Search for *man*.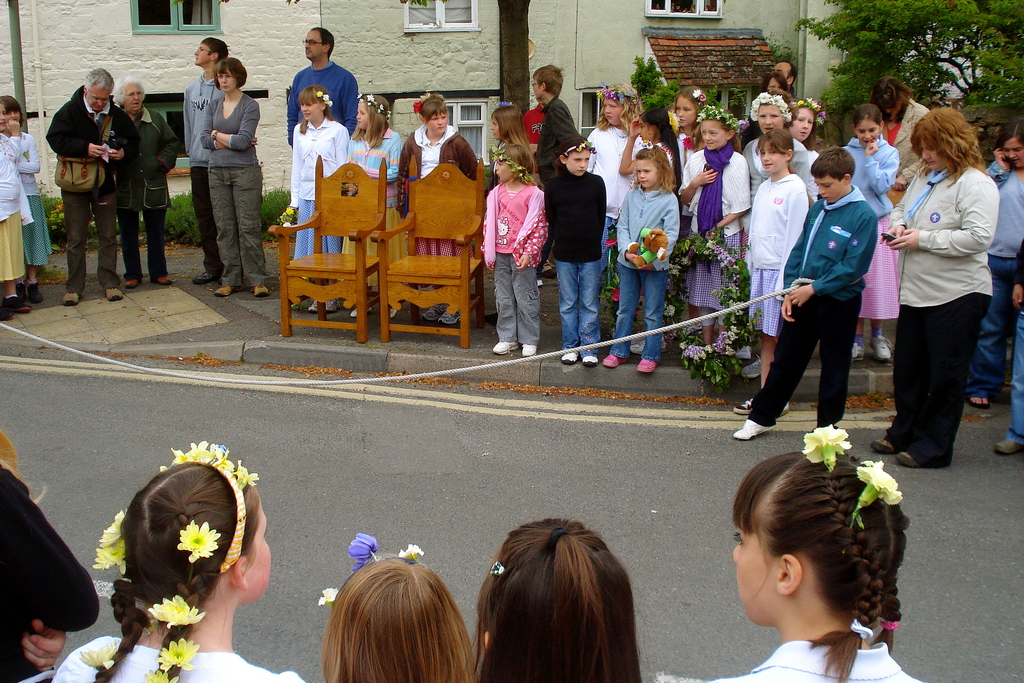
Found at {"left": 756, "top": 60, "right": 805, "bottom": 118}.
